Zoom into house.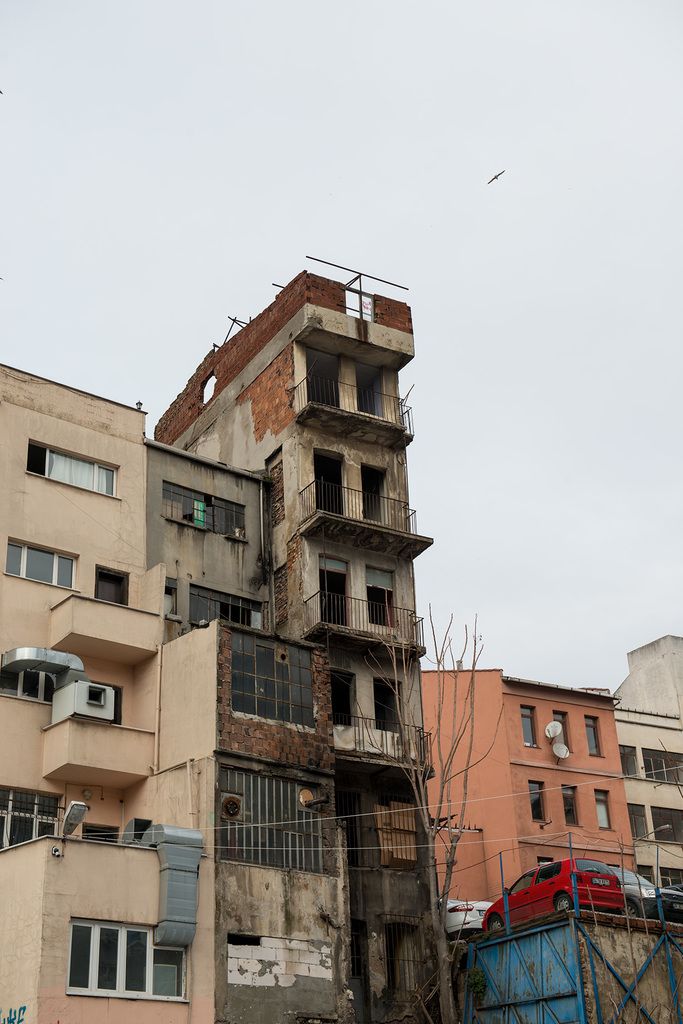
Zoom target: <bbox>0, 255, 682, 1023</bbox>.
